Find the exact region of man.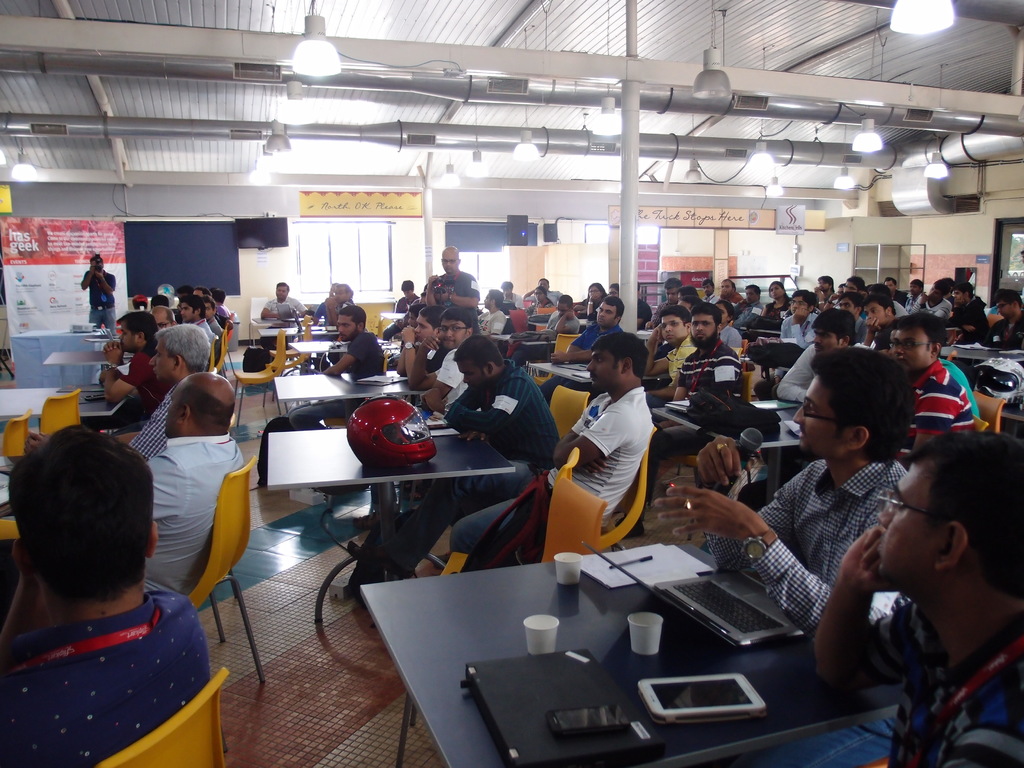
Exact region: [150,367,249,593].
